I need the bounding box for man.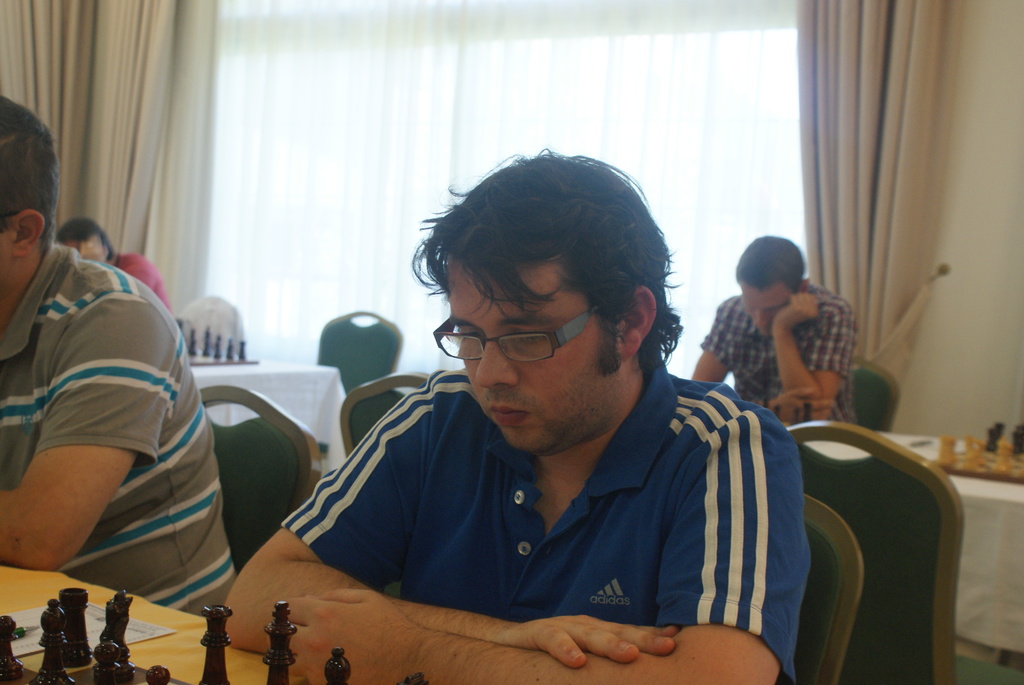
Here it is: pyautogui.locateOnScreen(213, 146, 801, 684).
